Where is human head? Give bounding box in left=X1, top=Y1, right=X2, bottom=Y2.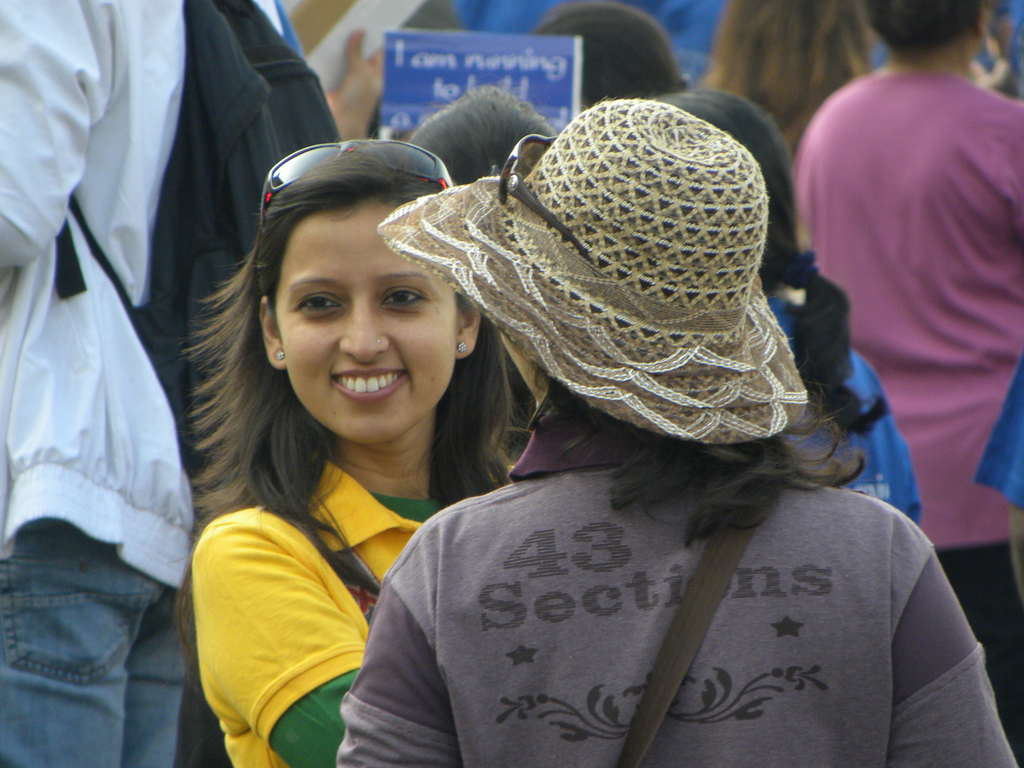
left=185, top=132, right=518, bottom=520.
